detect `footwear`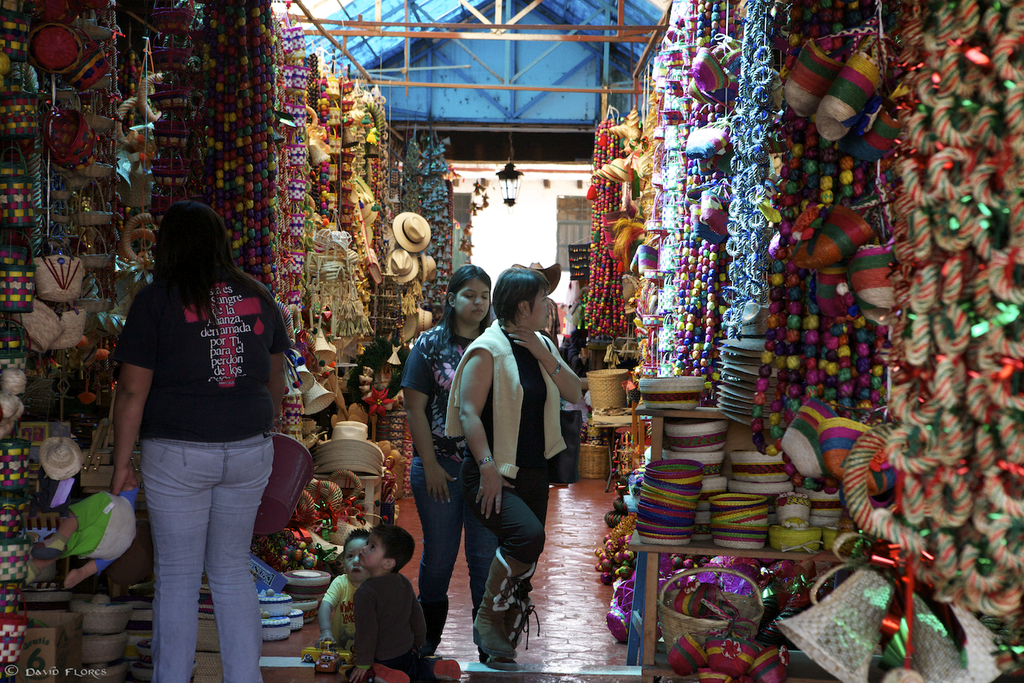
x1=473, y1=546, x2=537, y2=659
